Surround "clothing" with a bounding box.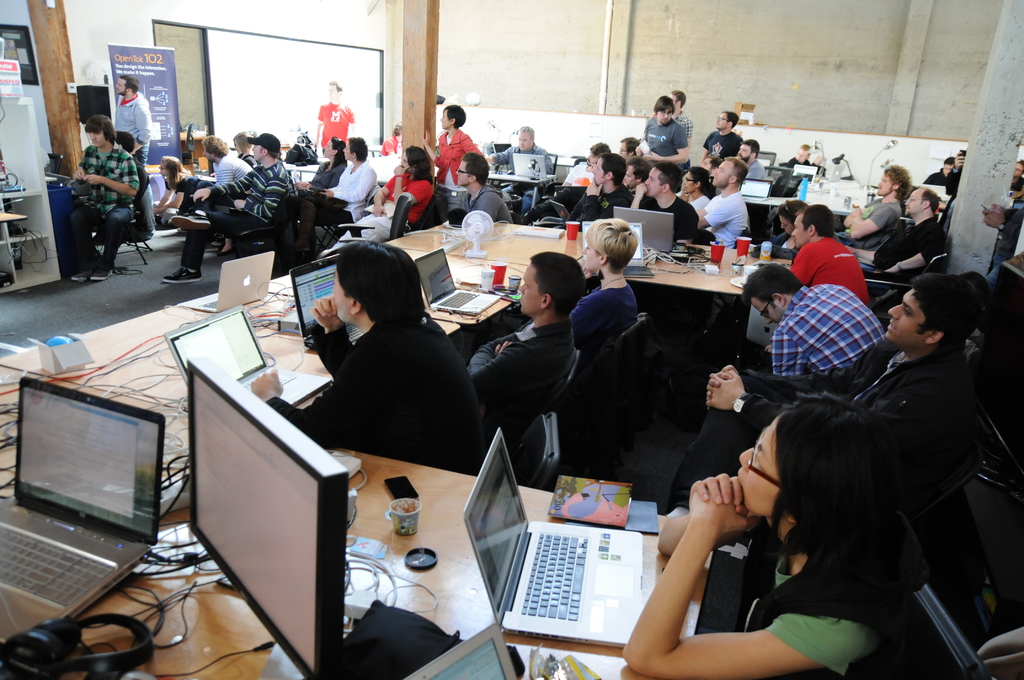
BBox(492, 139, 553, 229).
